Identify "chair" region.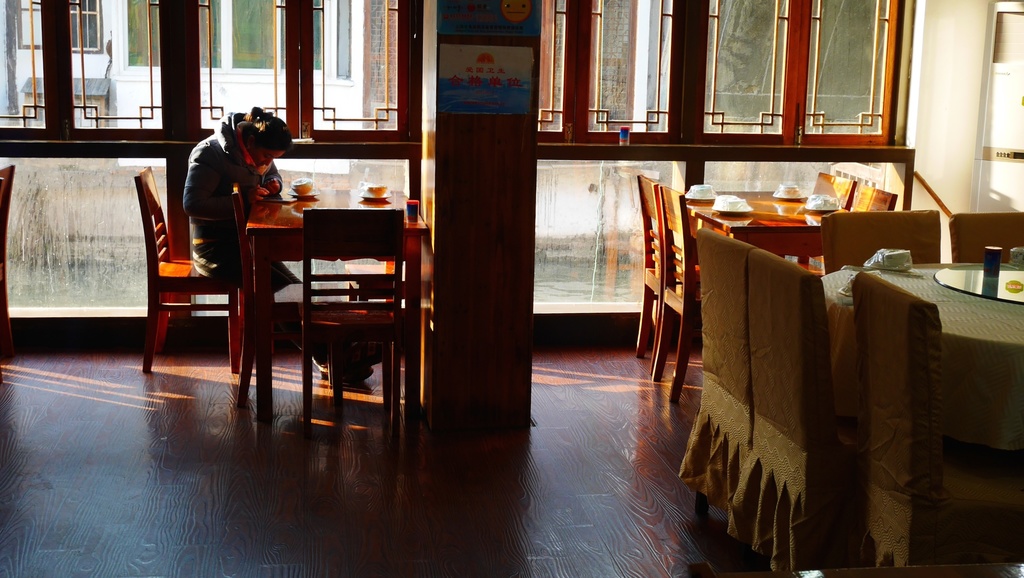
Region: detection(678, 228, 756, 543).
